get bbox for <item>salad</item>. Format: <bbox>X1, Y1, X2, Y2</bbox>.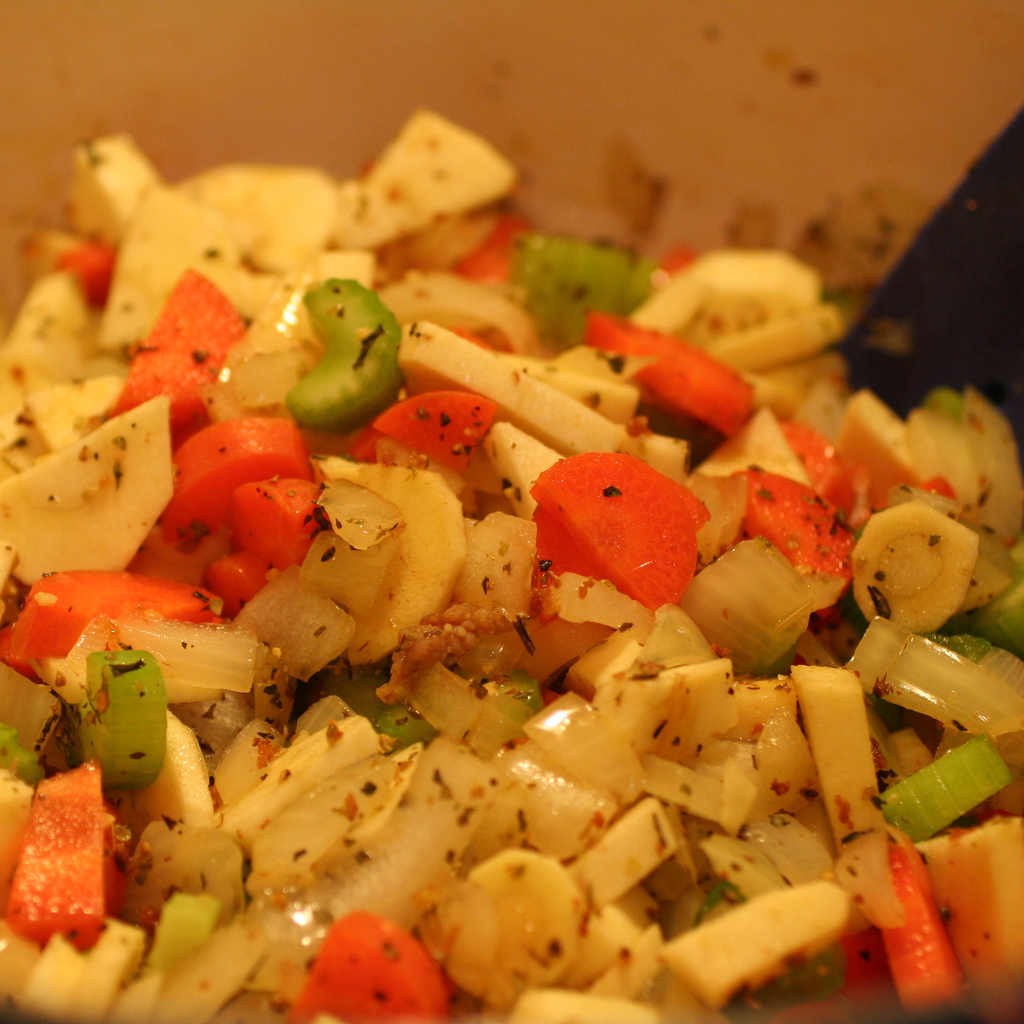
<bbox>0, 95, 1023, 1023</bbox>.
